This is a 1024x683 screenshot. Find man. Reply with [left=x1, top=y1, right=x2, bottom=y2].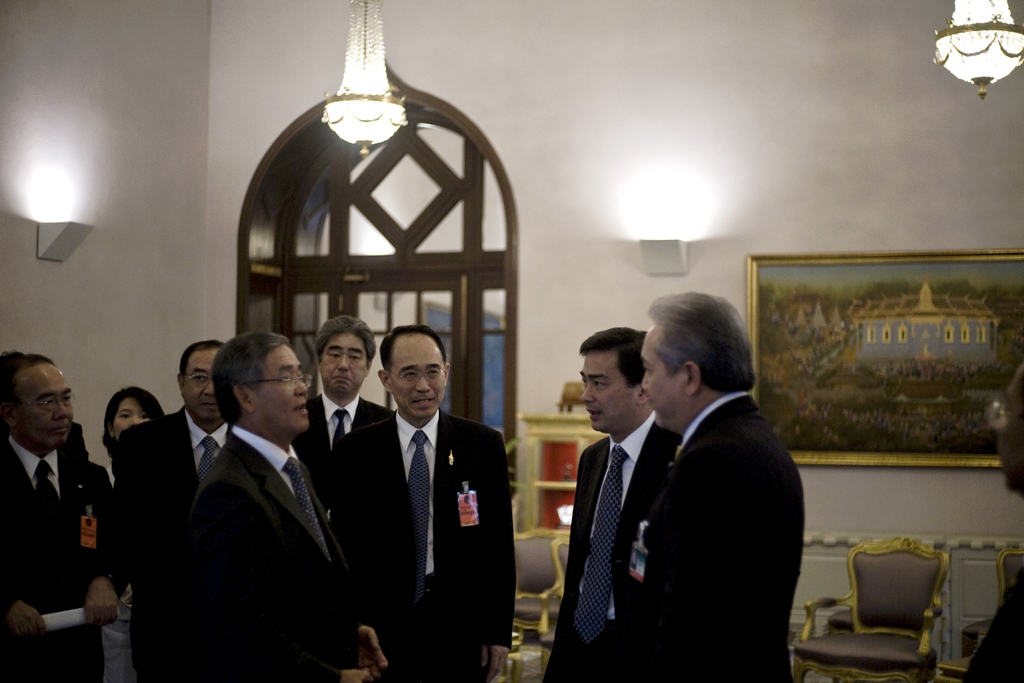
[left=607, top=284, right=805, bottom=682].
